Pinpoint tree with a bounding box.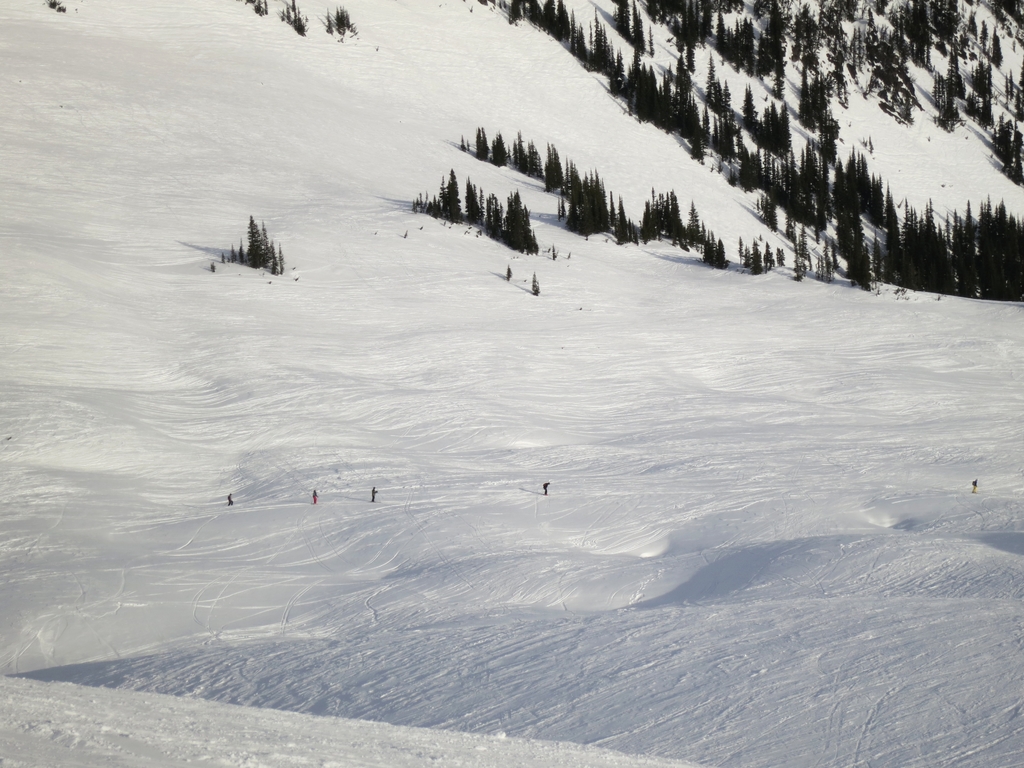
682:203:701:248.
